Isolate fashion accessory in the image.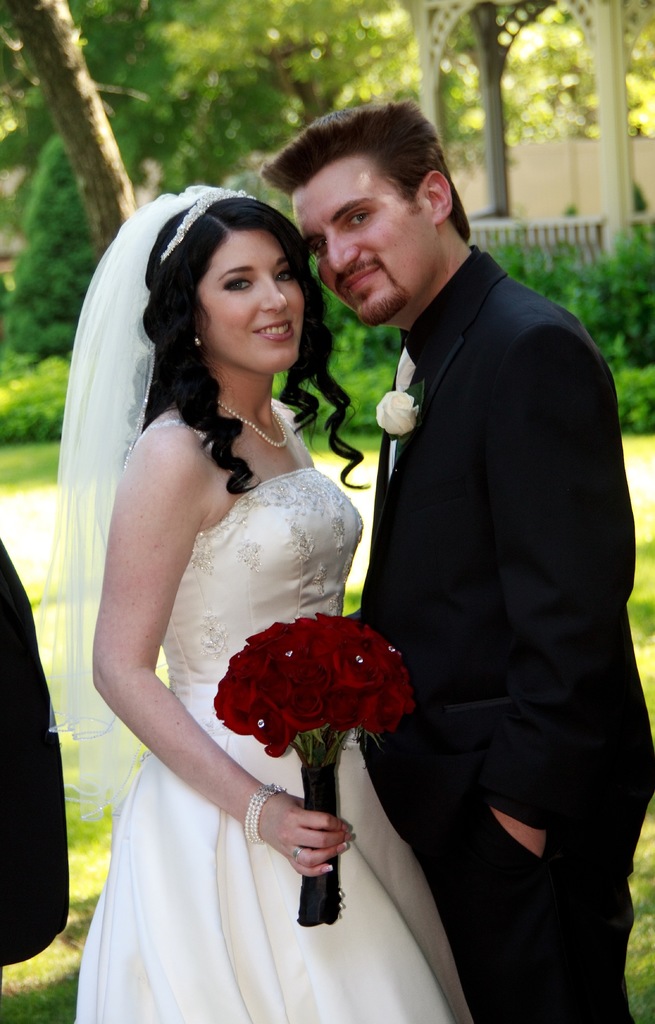
Isolated region: 255 717 267 730.
